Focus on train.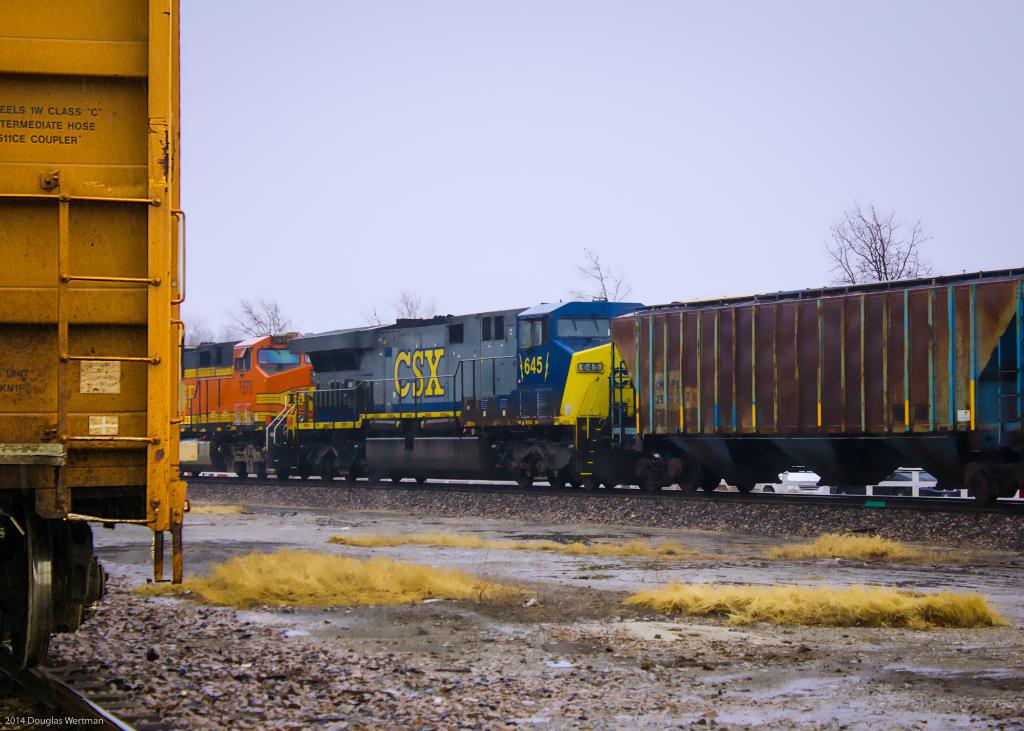
Focused at bbox=(178, 266, 1023, 502).
